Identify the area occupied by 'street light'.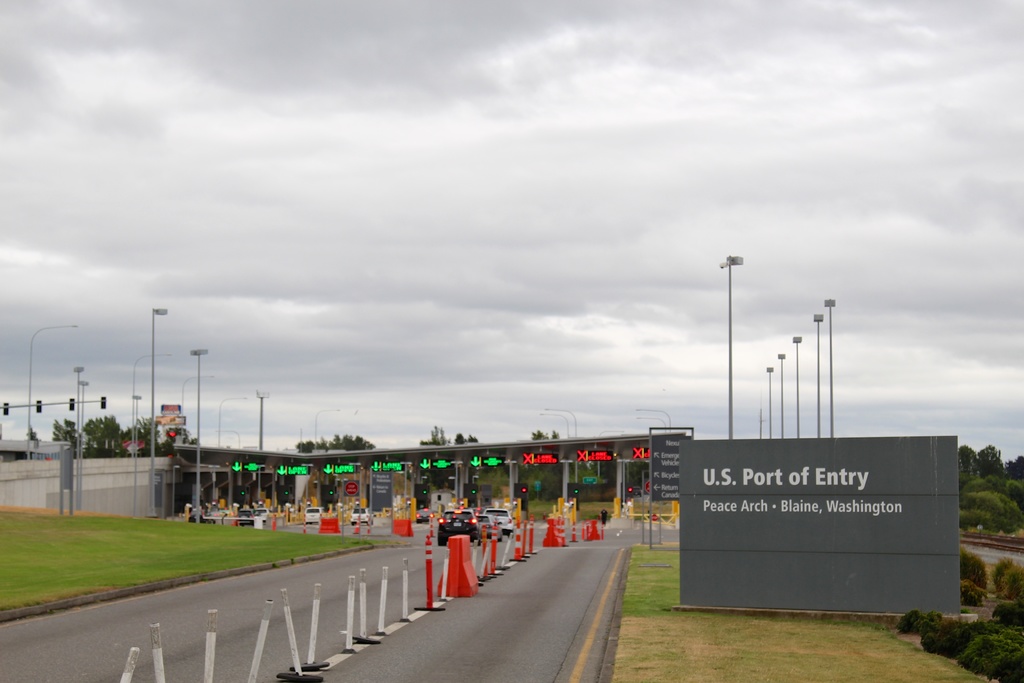
Area: x1=132 y1=391 x2=140 y2=513.
